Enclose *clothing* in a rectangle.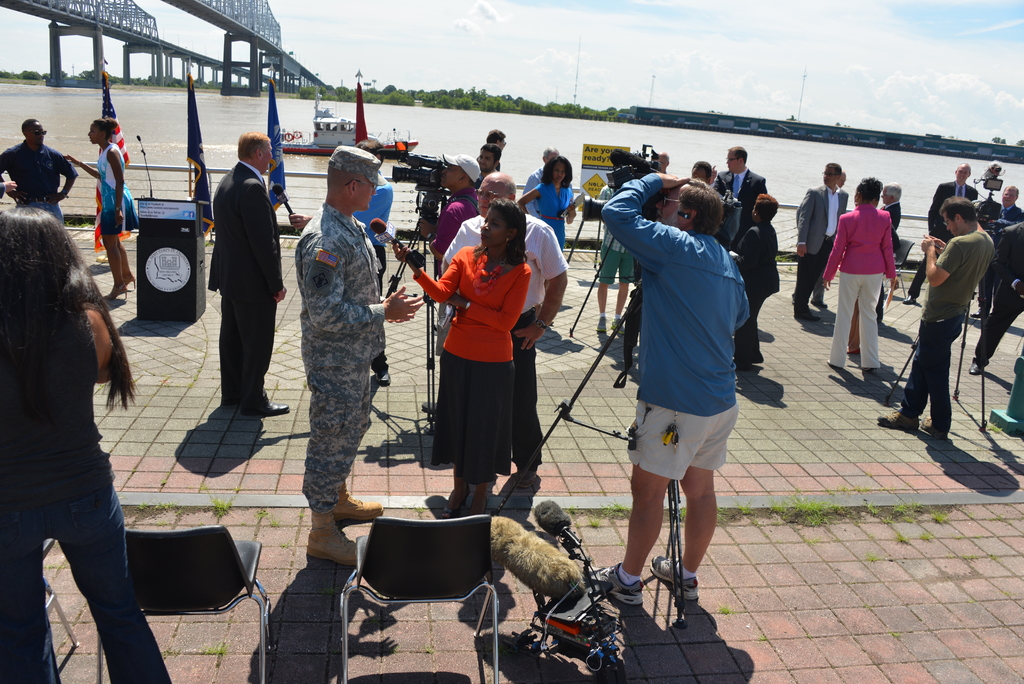
(977, 202, 1023, 308).
